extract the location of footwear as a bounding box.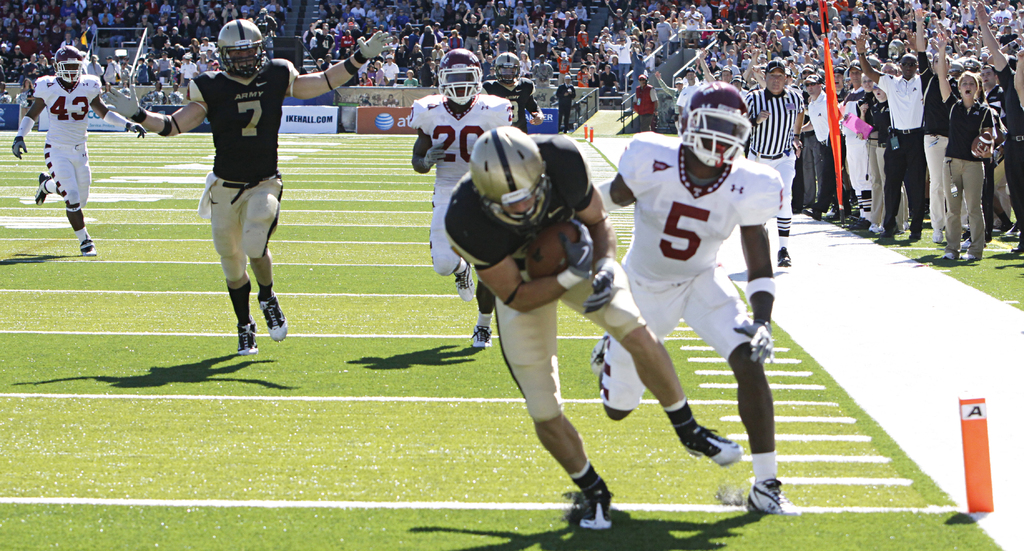
991 222 1014 233.
